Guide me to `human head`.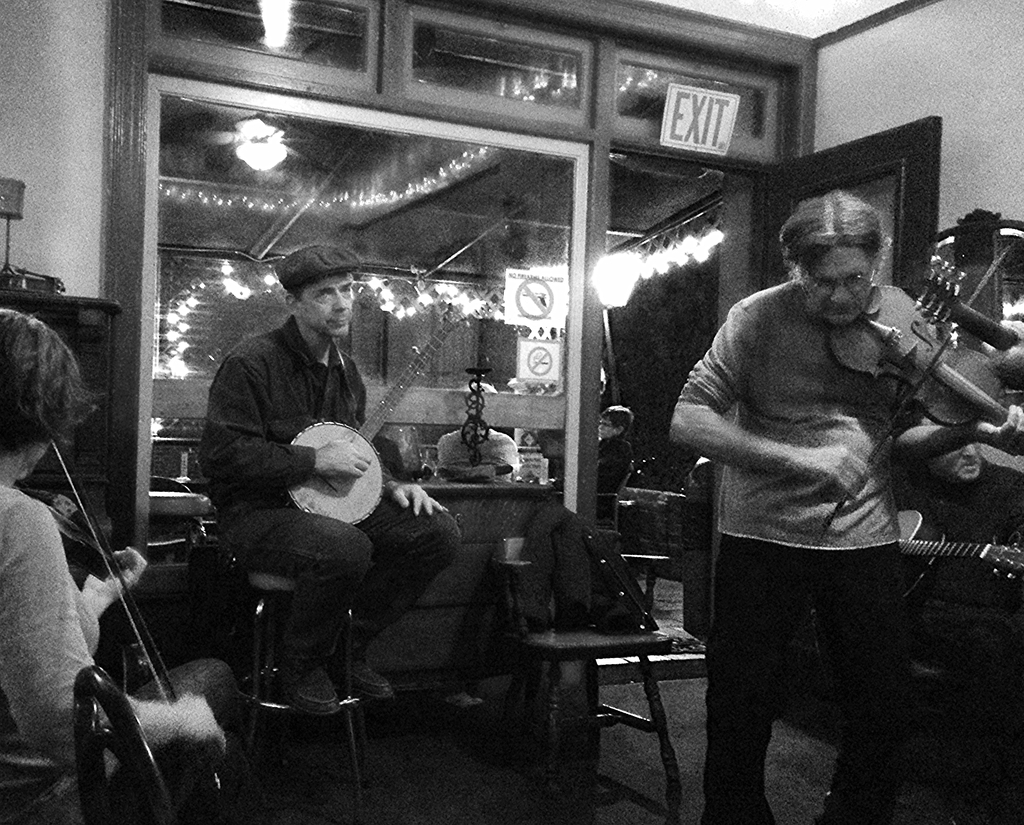
Guidance: x1=785, y1=186, x2=860, y2=303.
